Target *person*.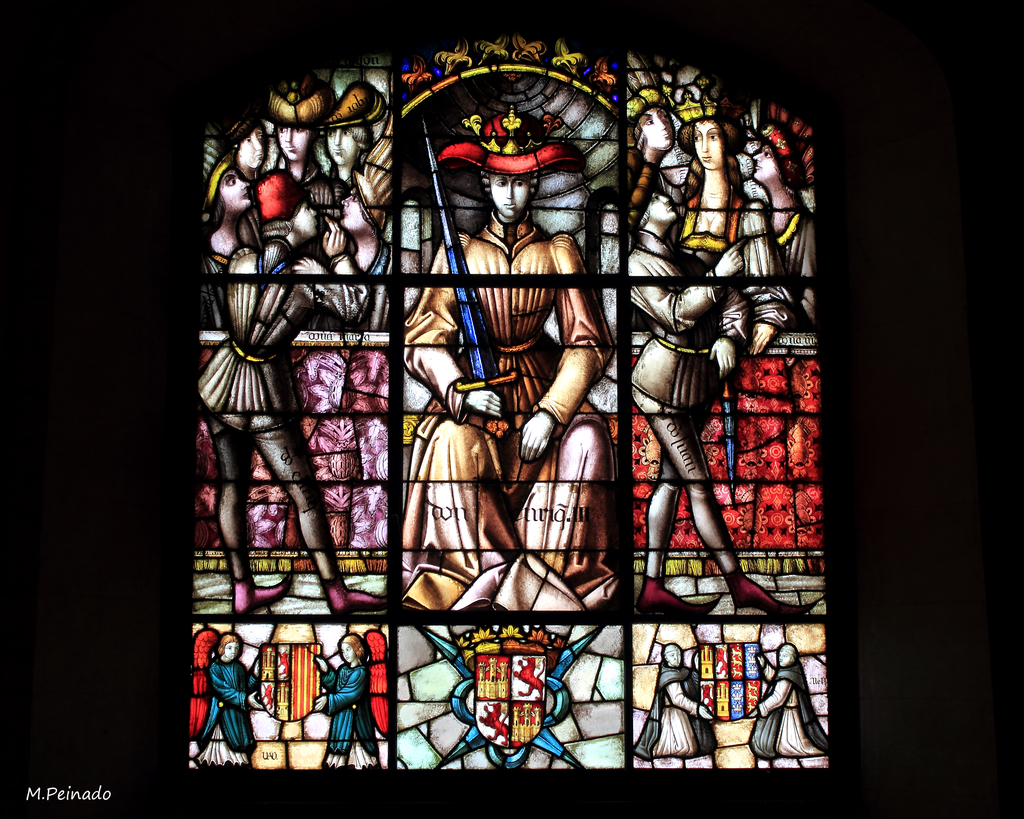
Target region: Rect(749, 641, 828, 765).
